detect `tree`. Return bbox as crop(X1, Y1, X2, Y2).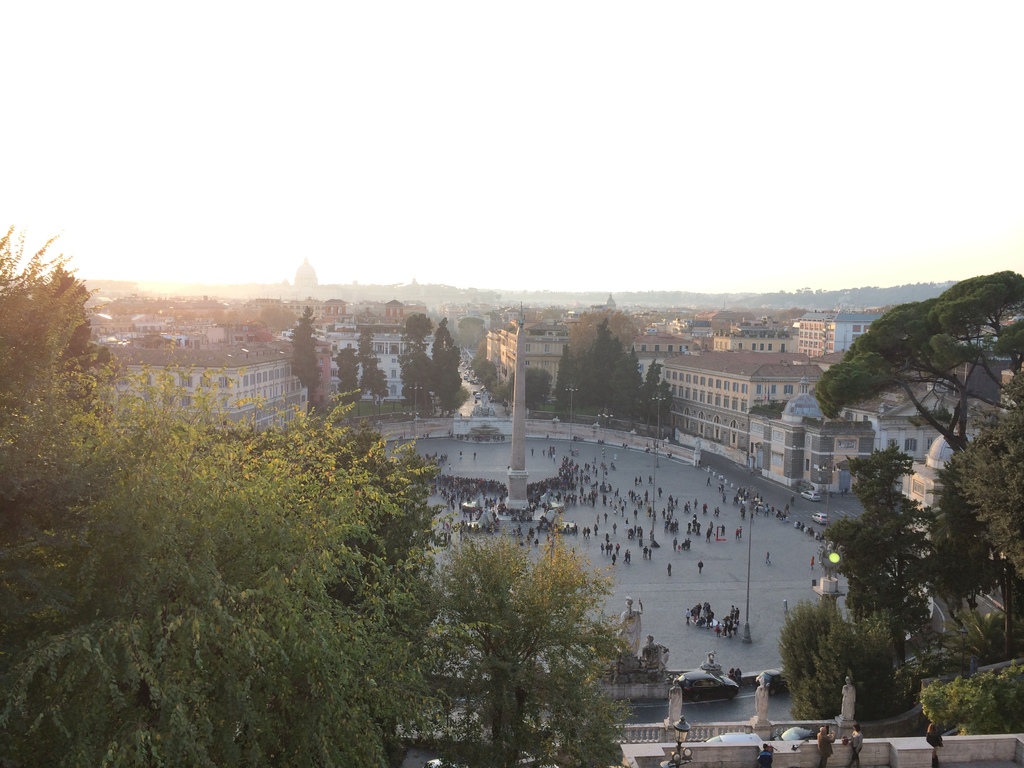
crop(511, 362, 554, 417).
